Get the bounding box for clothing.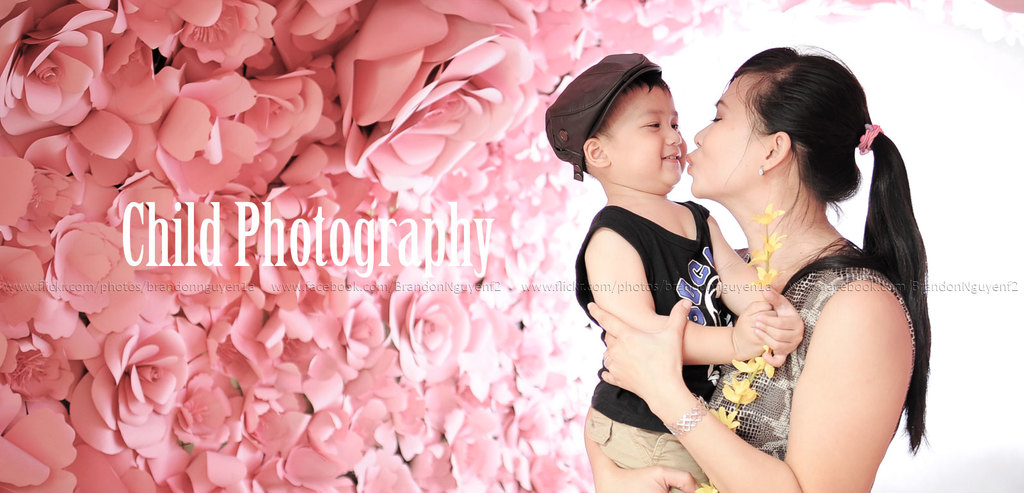
BBox(706, 247, 913, 455).
